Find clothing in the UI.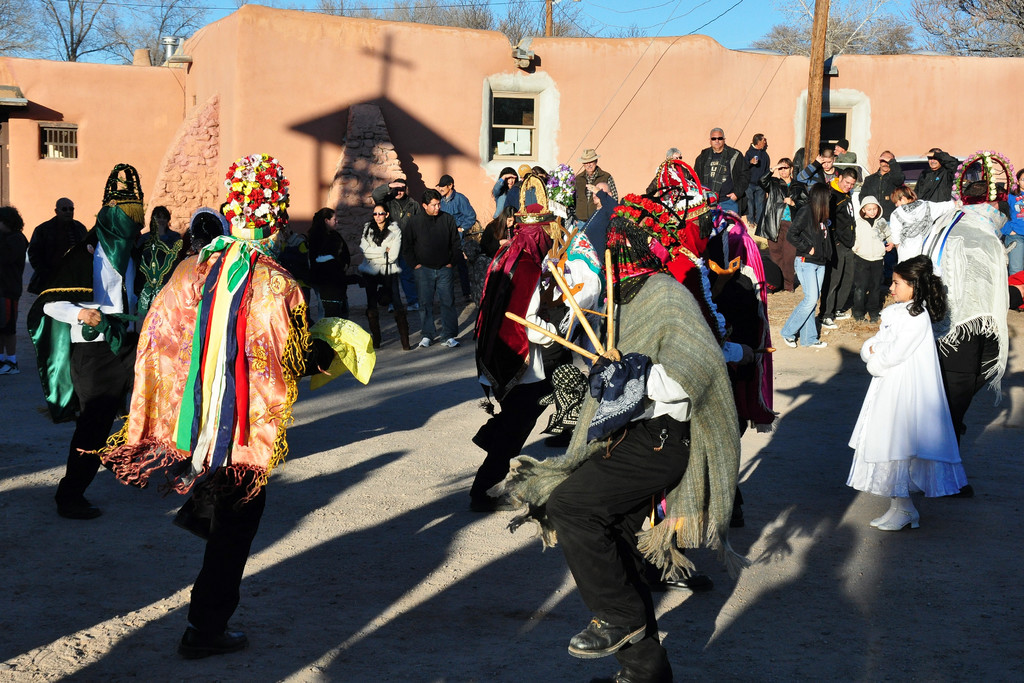
UI element at x1=0 y1=227 x2=22 y2=353.
